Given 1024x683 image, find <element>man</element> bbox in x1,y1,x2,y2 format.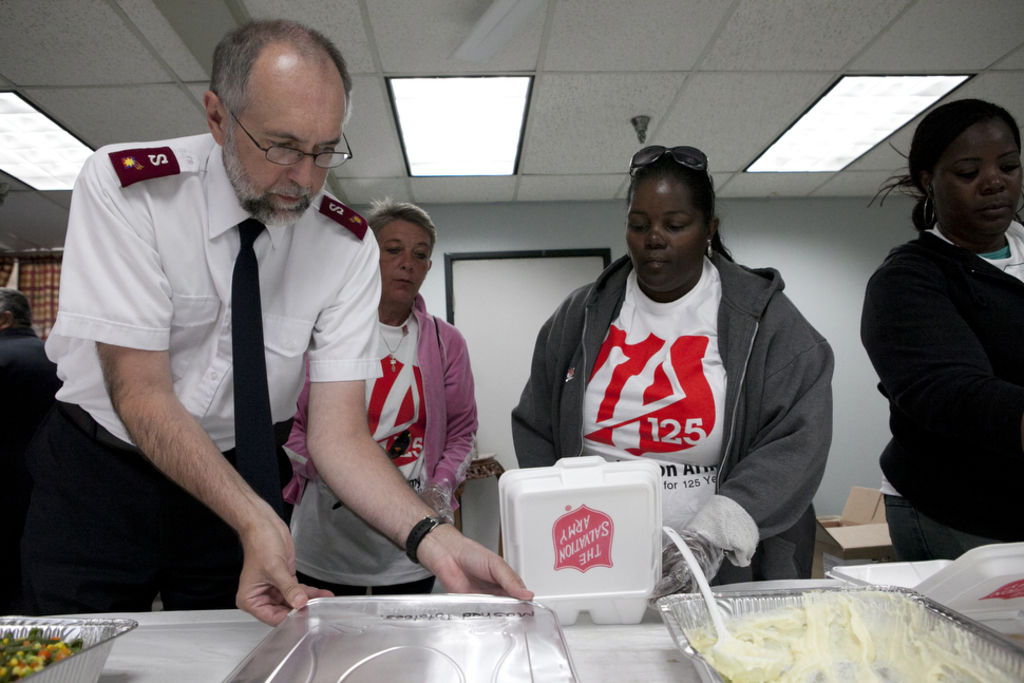
10,14,537,621.
